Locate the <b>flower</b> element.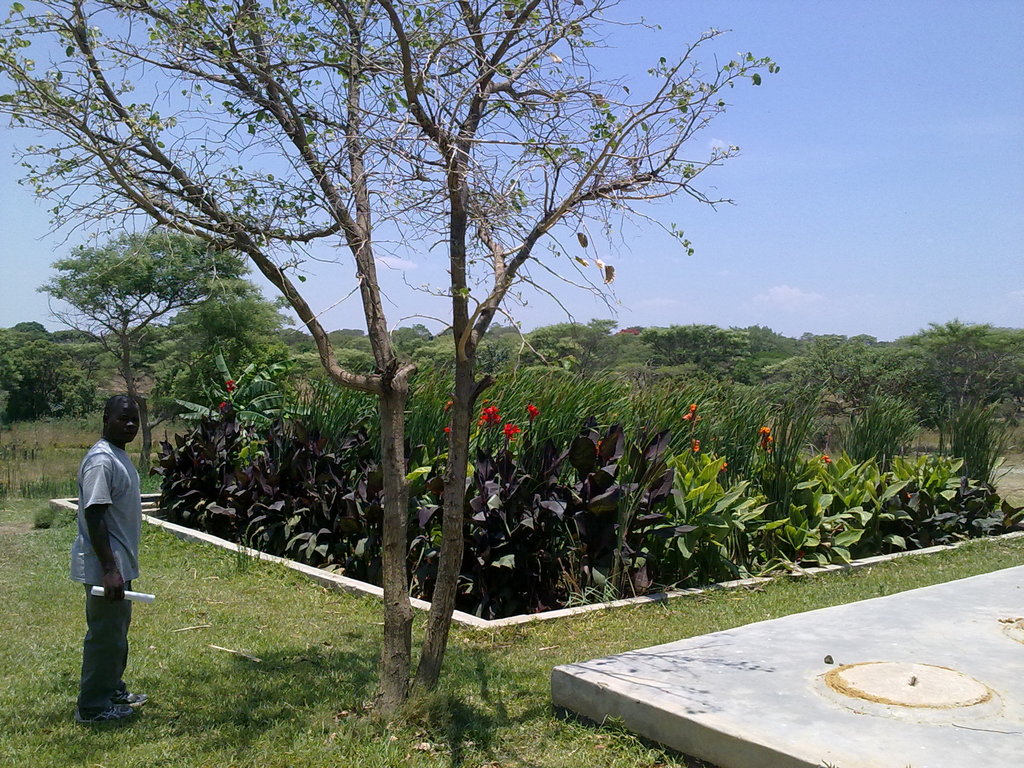
Element bbox: pyautogui.locateOnScreen(820, 452, 833, 465).
